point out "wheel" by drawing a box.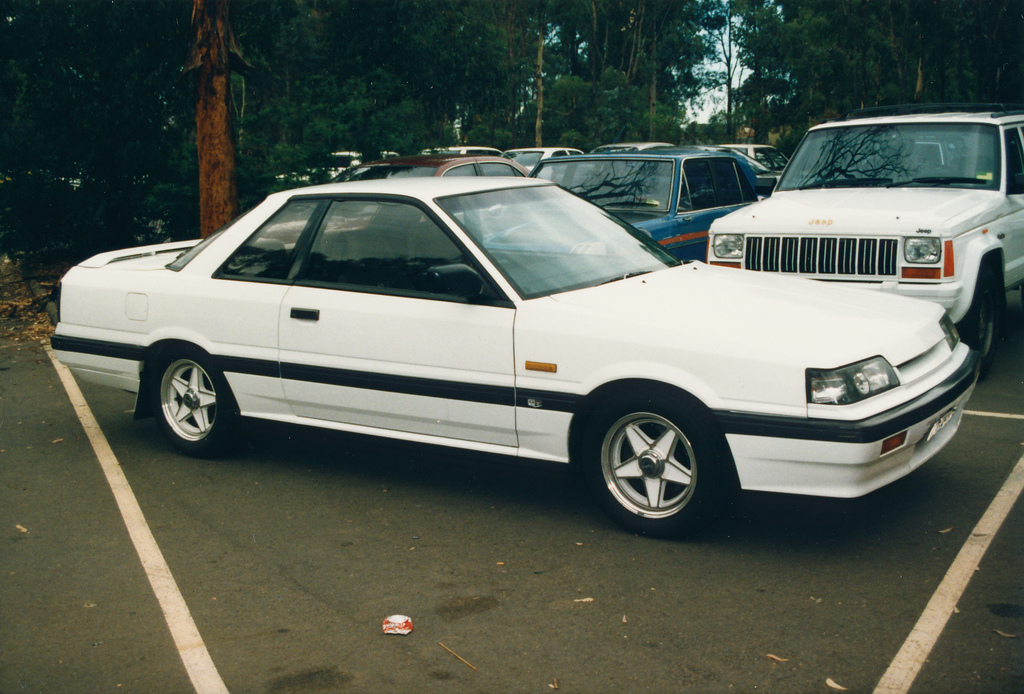
rect(590, 398, 727, 524).
